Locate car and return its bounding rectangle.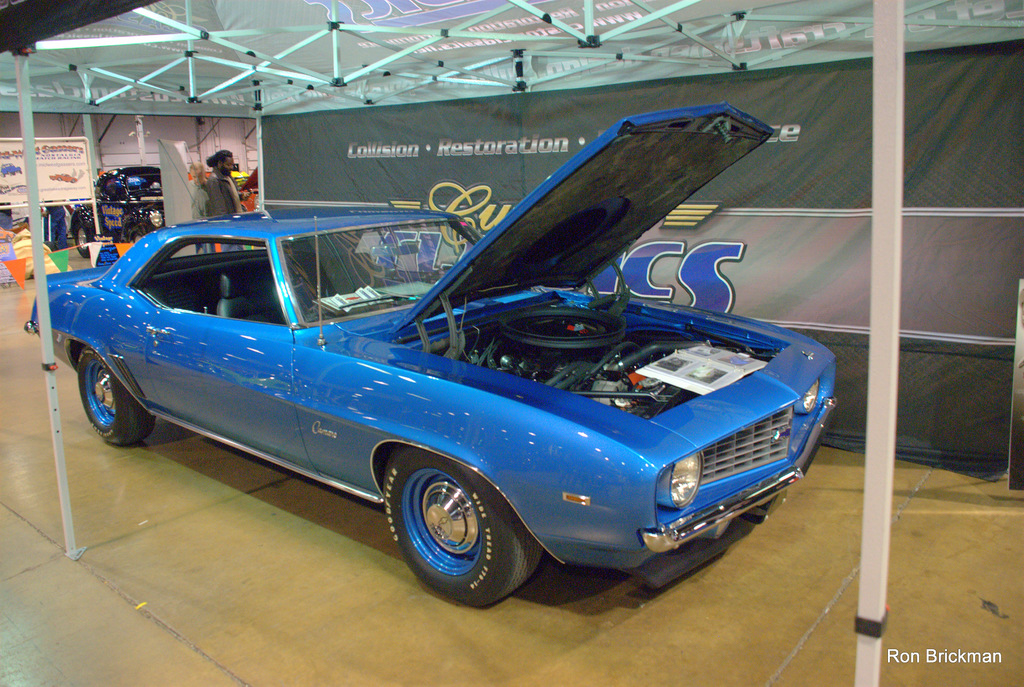
(68, 165, 163, 254).
